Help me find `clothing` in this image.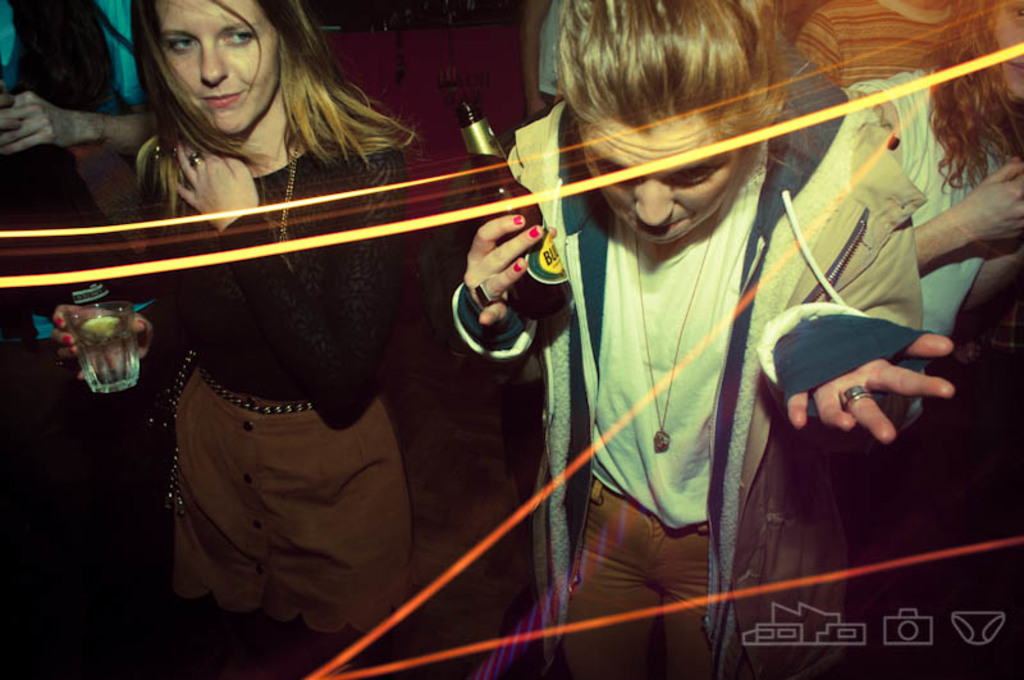
Found it: 797, 0, 965, 108.
